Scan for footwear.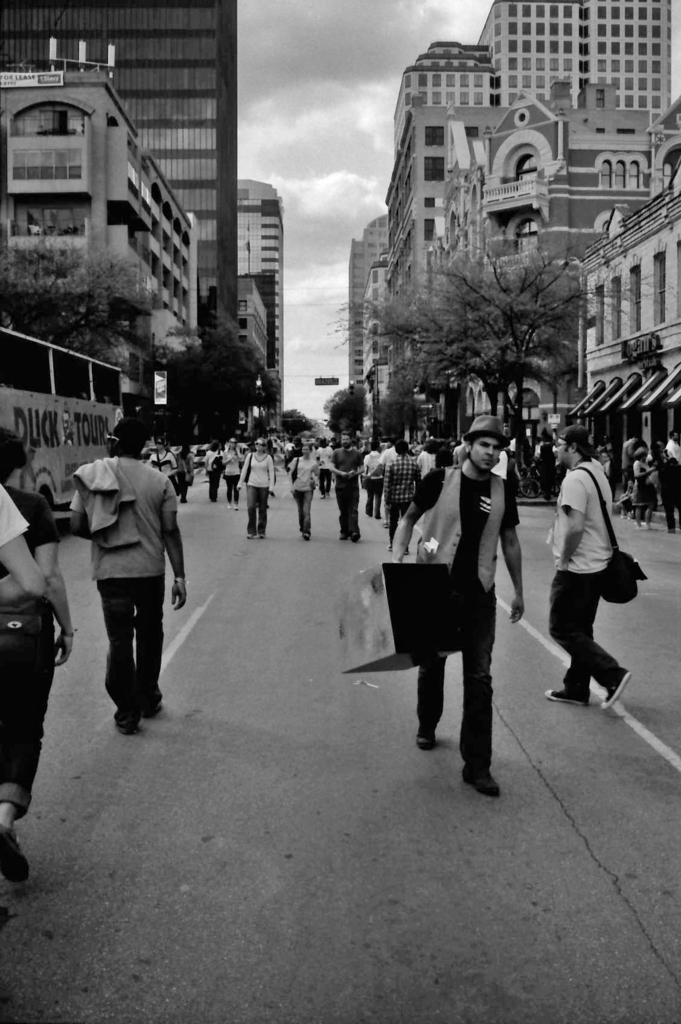
Scan result: bbox=[417, 723, 437, 748].
